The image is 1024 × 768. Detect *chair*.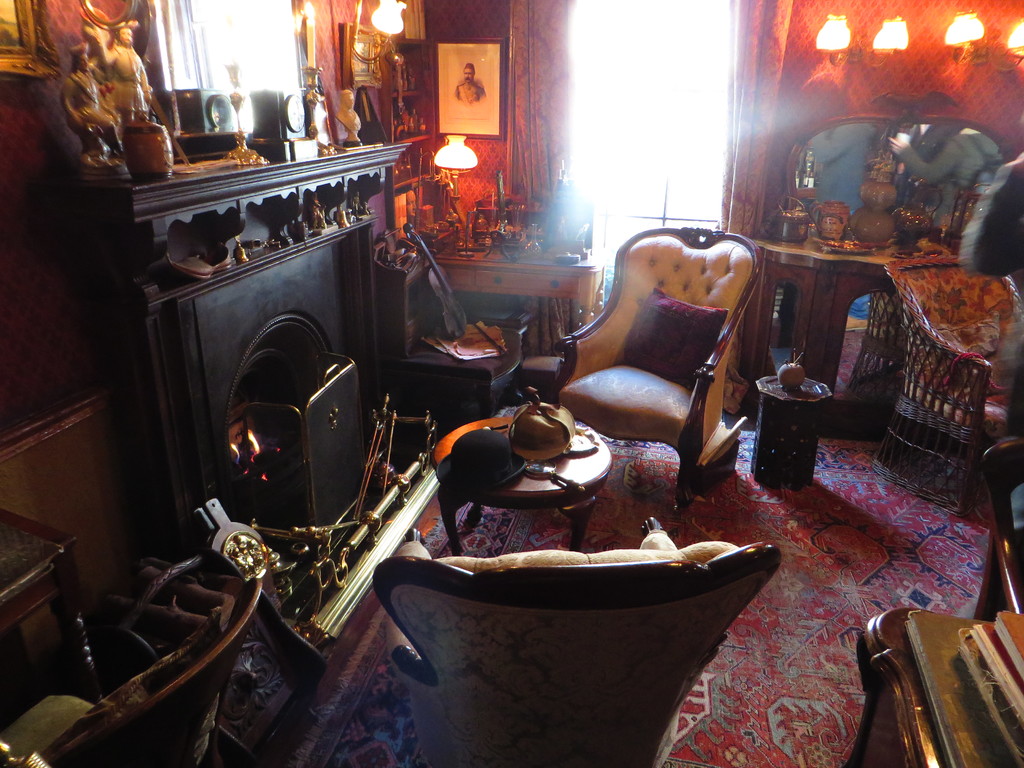
Detection: (x1=969, y1=439, x2=1023, y2=621).
